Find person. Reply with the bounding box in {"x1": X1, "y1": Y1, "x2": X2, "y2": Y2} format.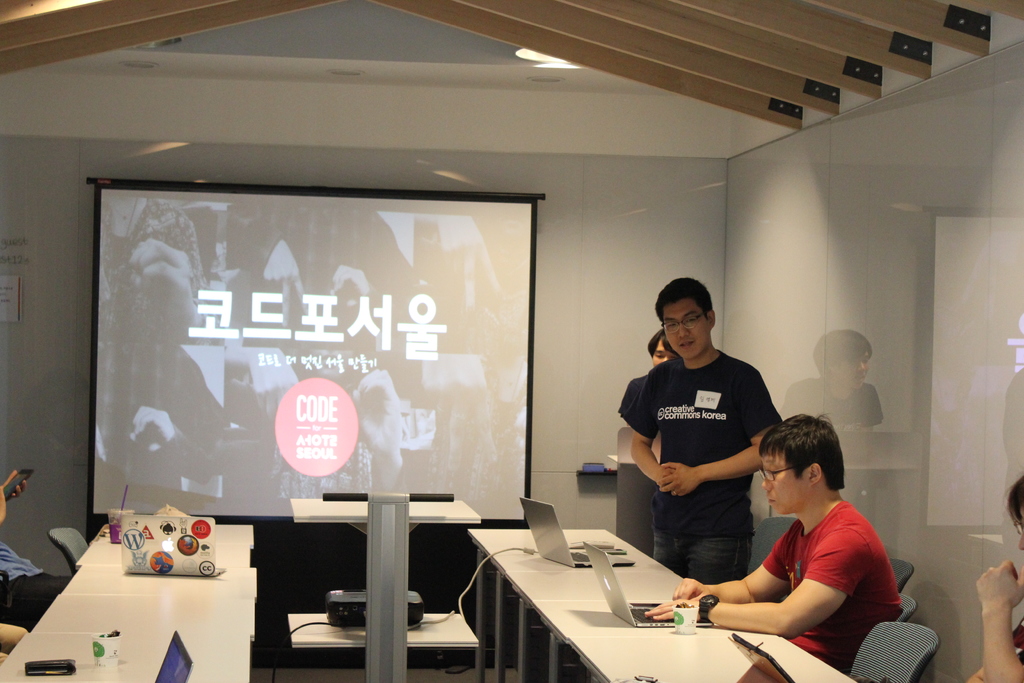
{"x1": 966, "y1": 481, "x2": 1023, "y2": 682}.
